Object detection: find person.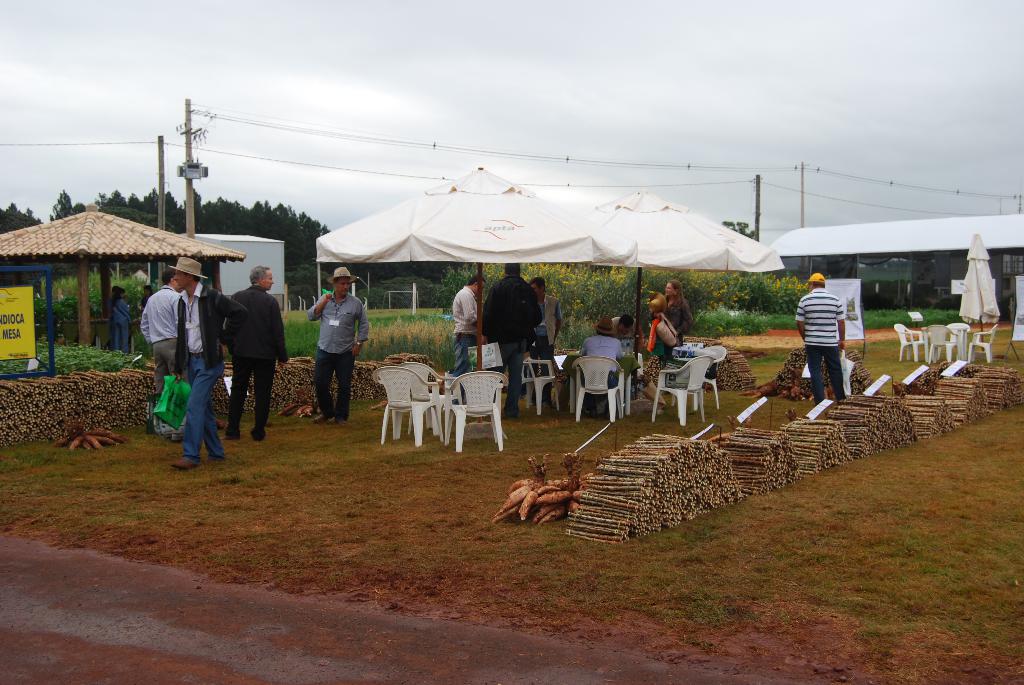
<box>576,315,625,420</box>.
